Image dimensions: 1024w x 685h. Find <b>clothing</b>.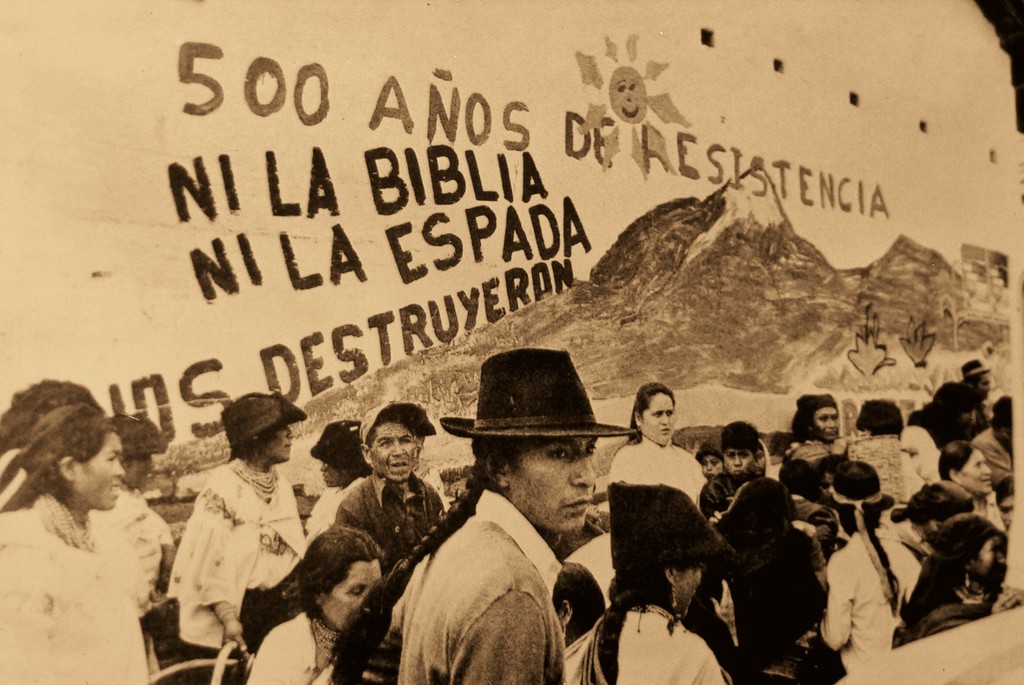
609/433/707/515.
